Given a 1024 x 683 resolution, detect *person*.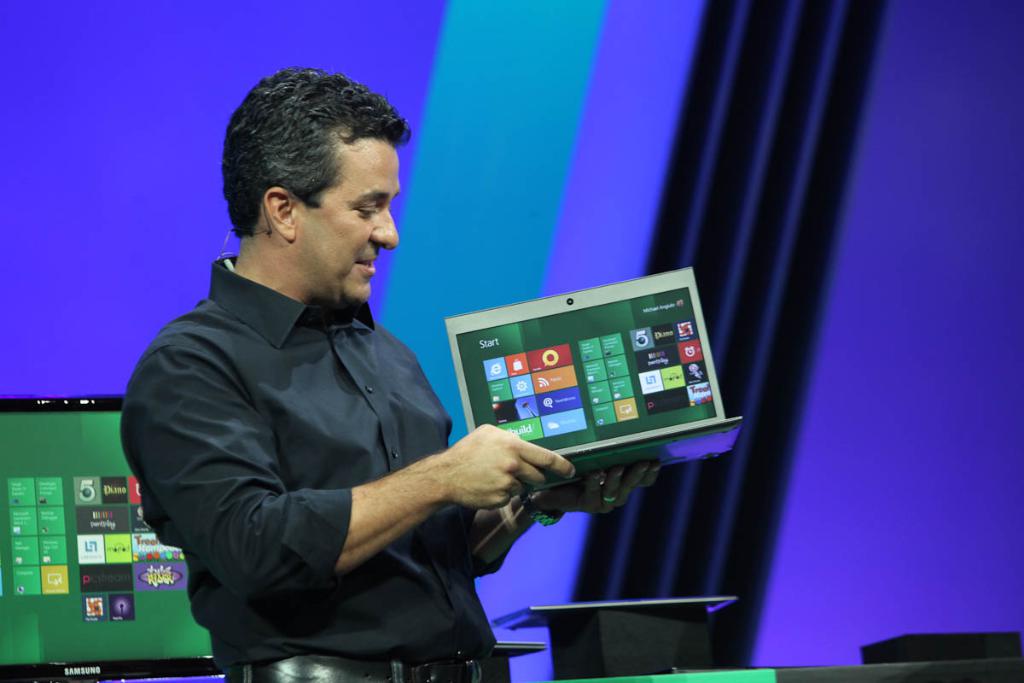
select_region(102, 106, 560, 666).
